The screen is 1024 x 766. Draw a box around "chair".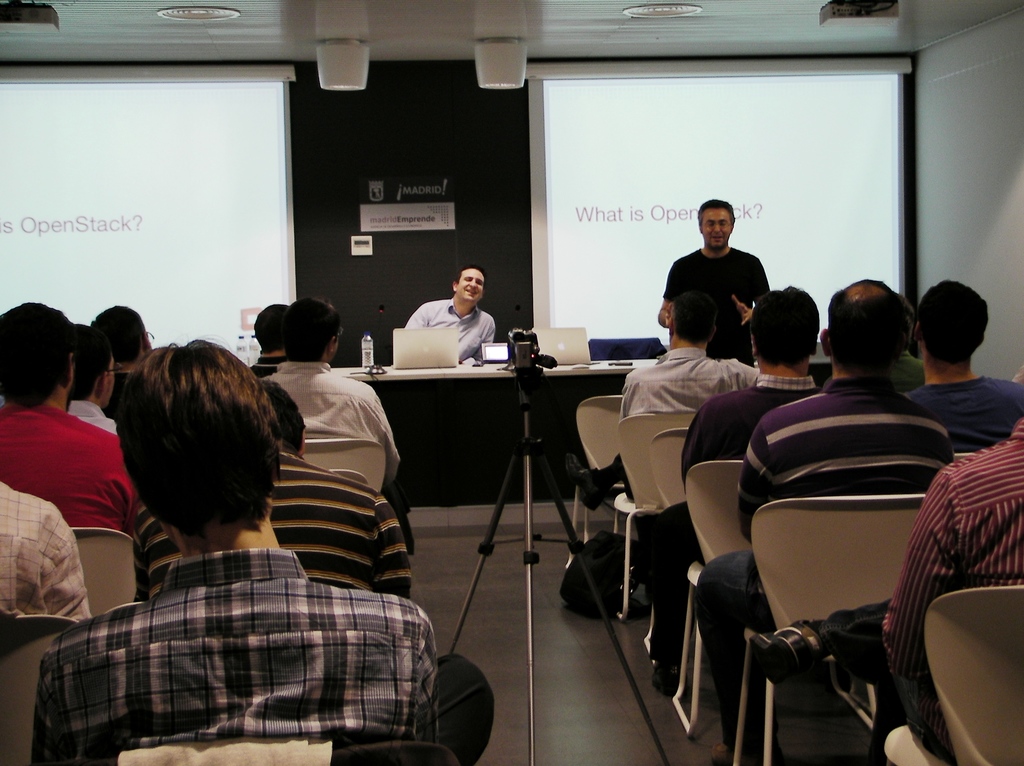
detection(327, 466, 371, 485).
